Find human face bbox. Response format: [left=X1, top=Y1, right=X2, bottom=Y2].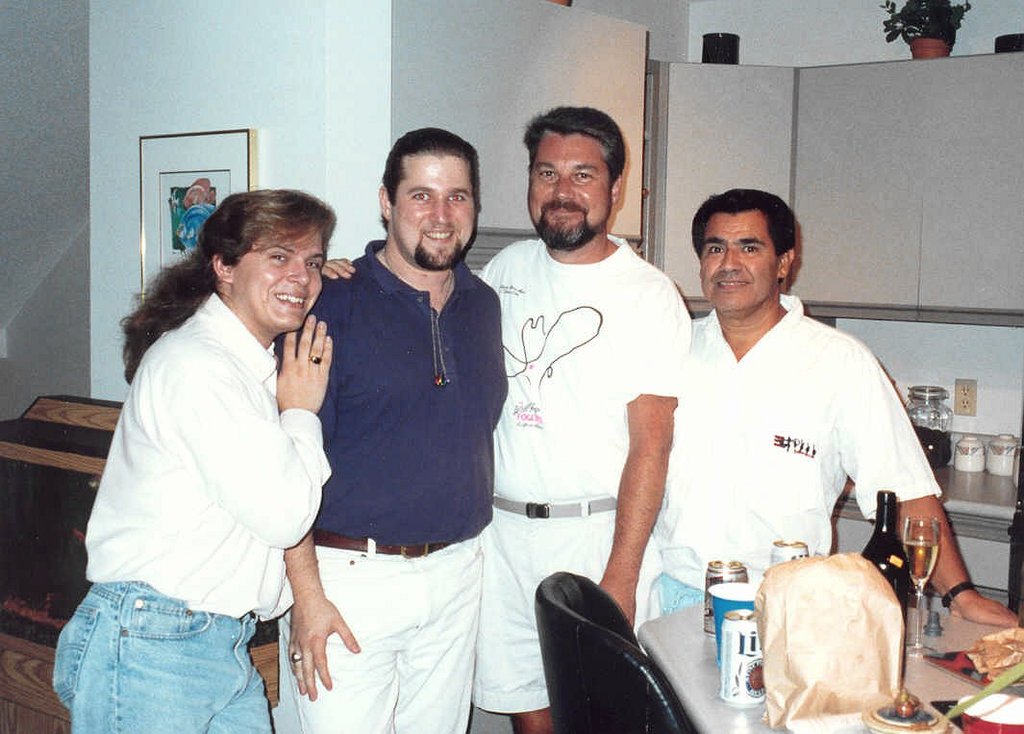
[left=527, top=131, right=609, bottom=243].
